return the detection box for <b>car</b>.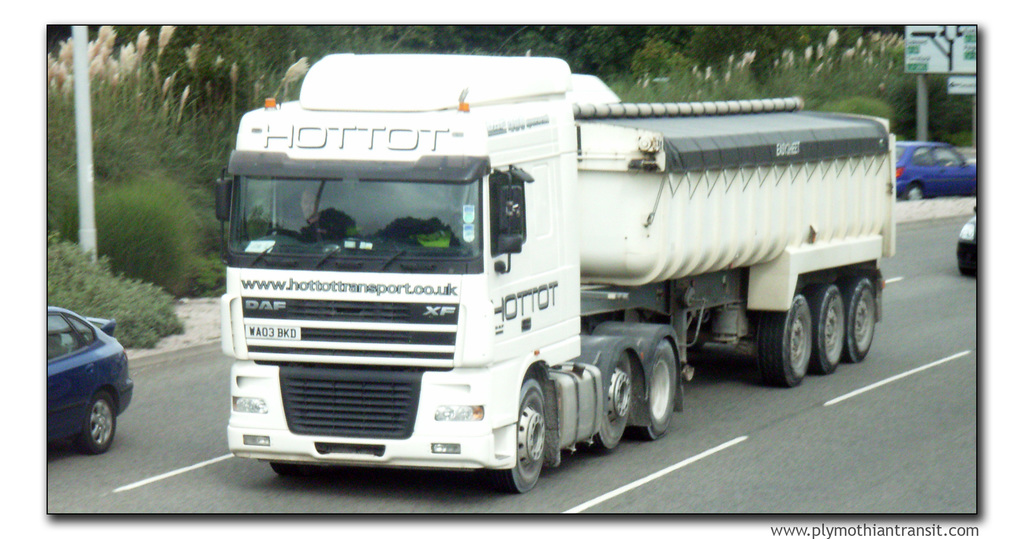
l=44, t=294, r=142, b=453.
